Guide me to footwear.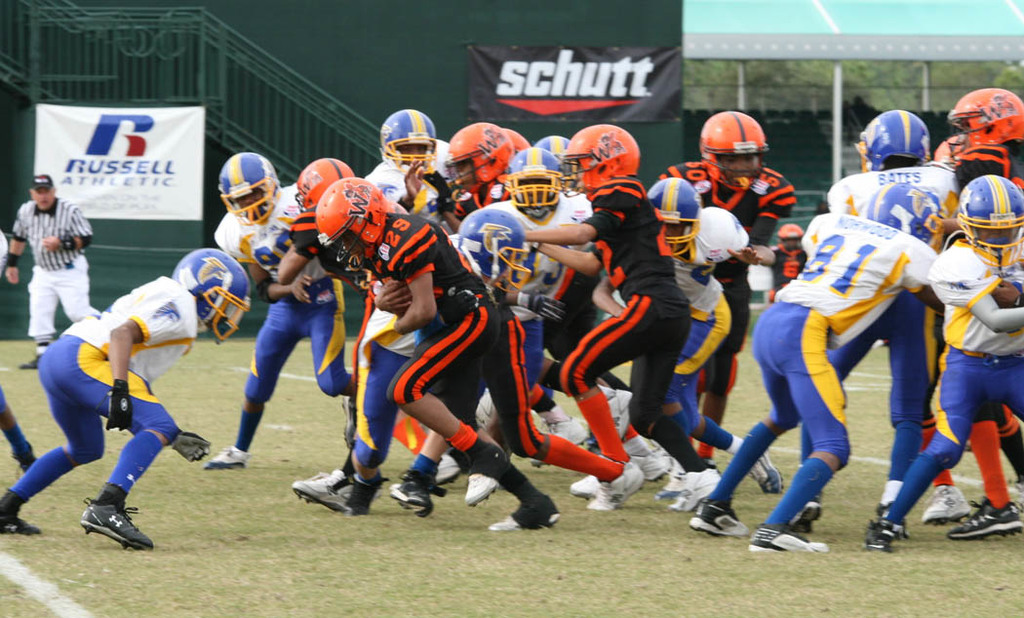
Guidance: Rect(386, 473, 442, 521).
